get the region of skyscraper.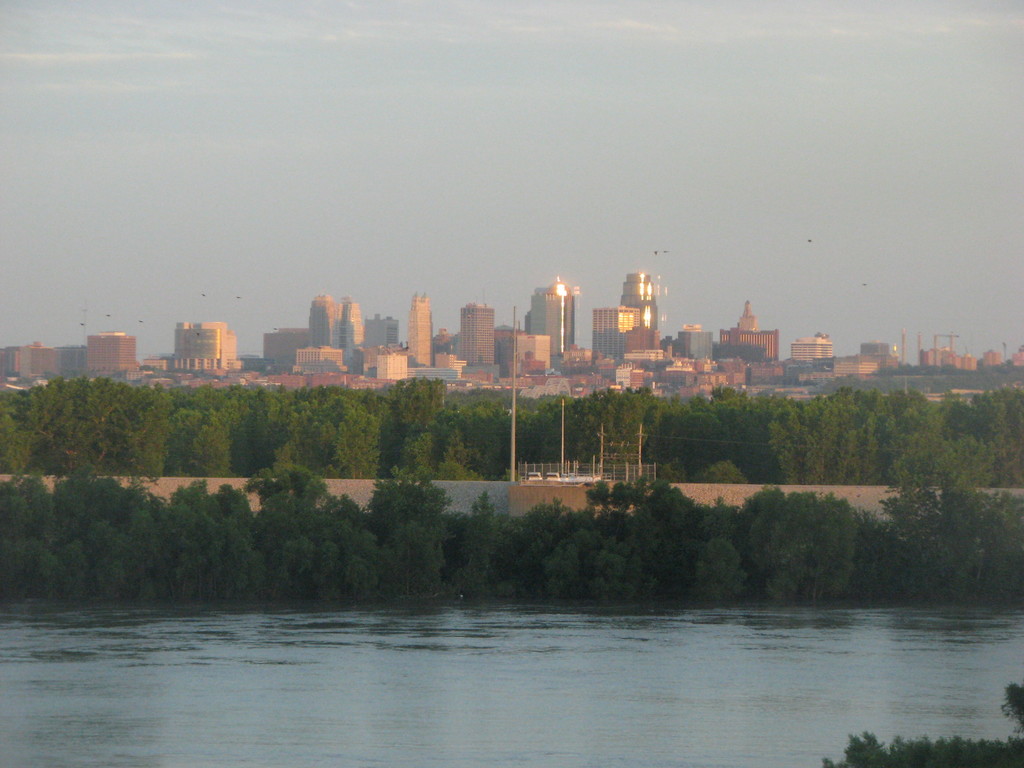
[x1=301, y1=292, x2=370, y2=376].
